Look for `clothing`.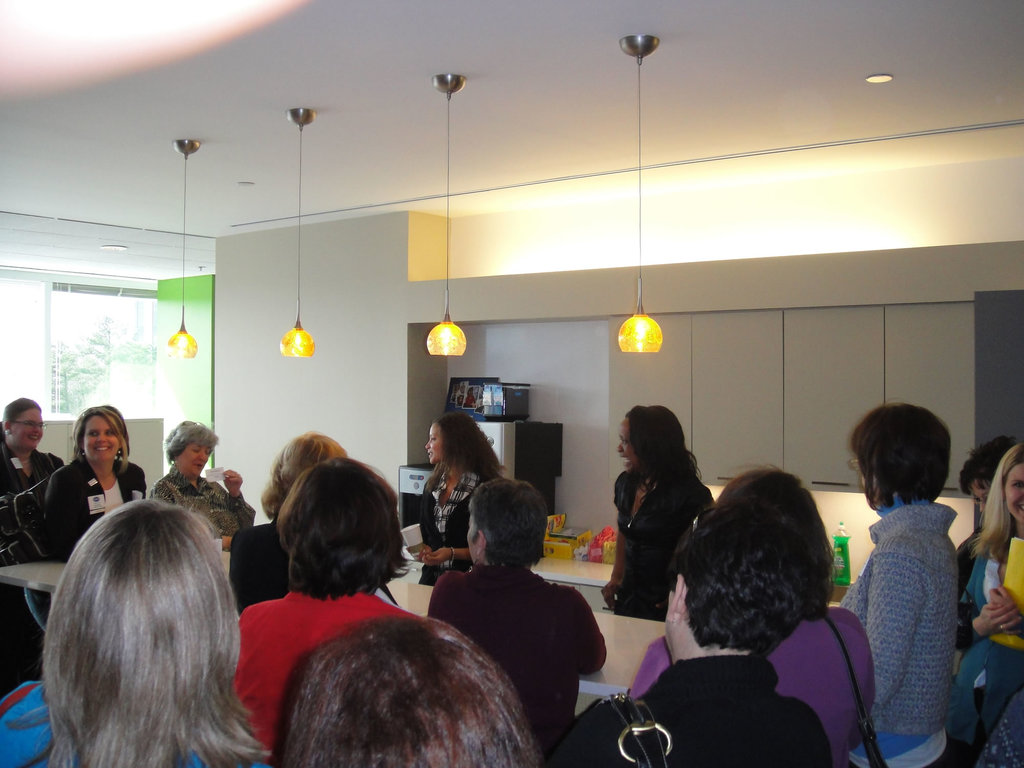
Found: left=623, top=598, right=881, bottom=767.
